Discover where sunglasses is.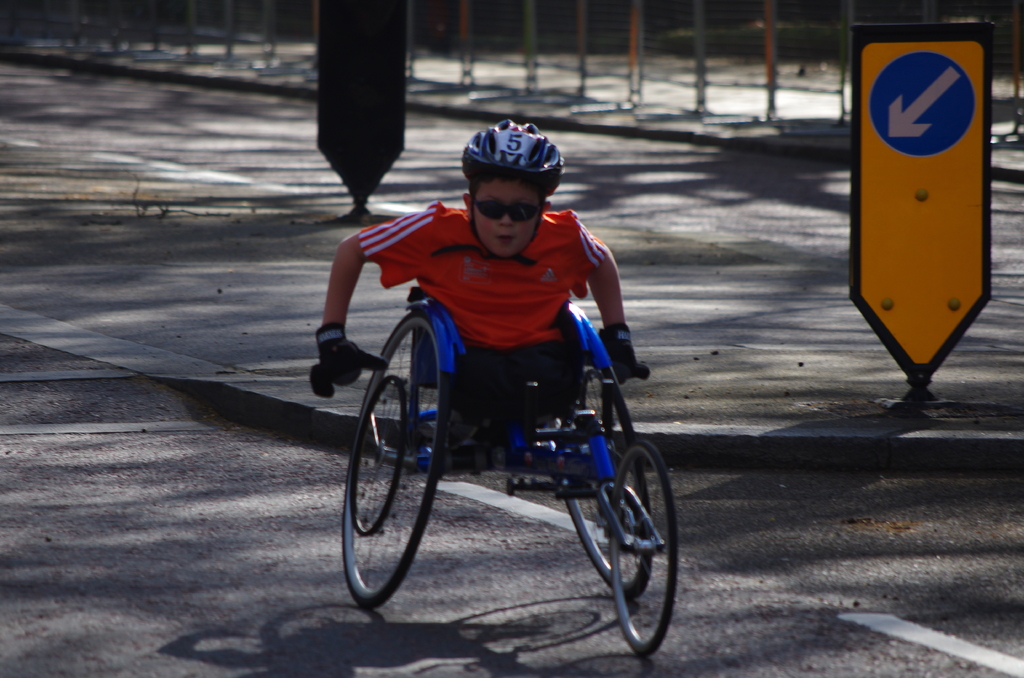
Discovered at {"left": 465, "top": 192, "right": 546, "bottom": 223}.
